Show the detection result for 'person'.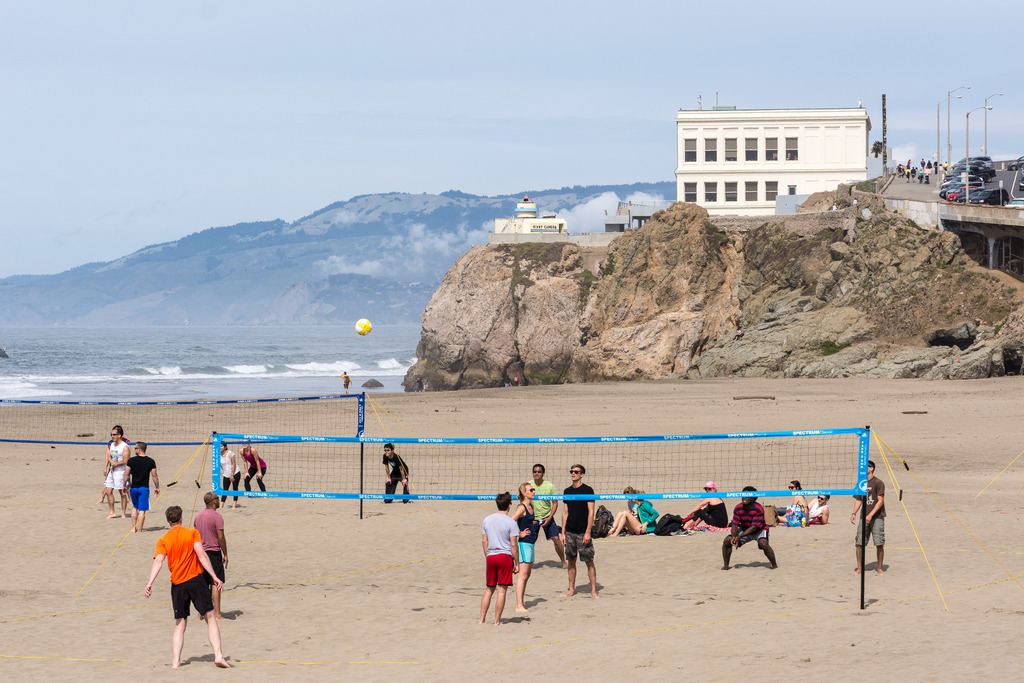
l=127, t=441, r=158, b=534.
